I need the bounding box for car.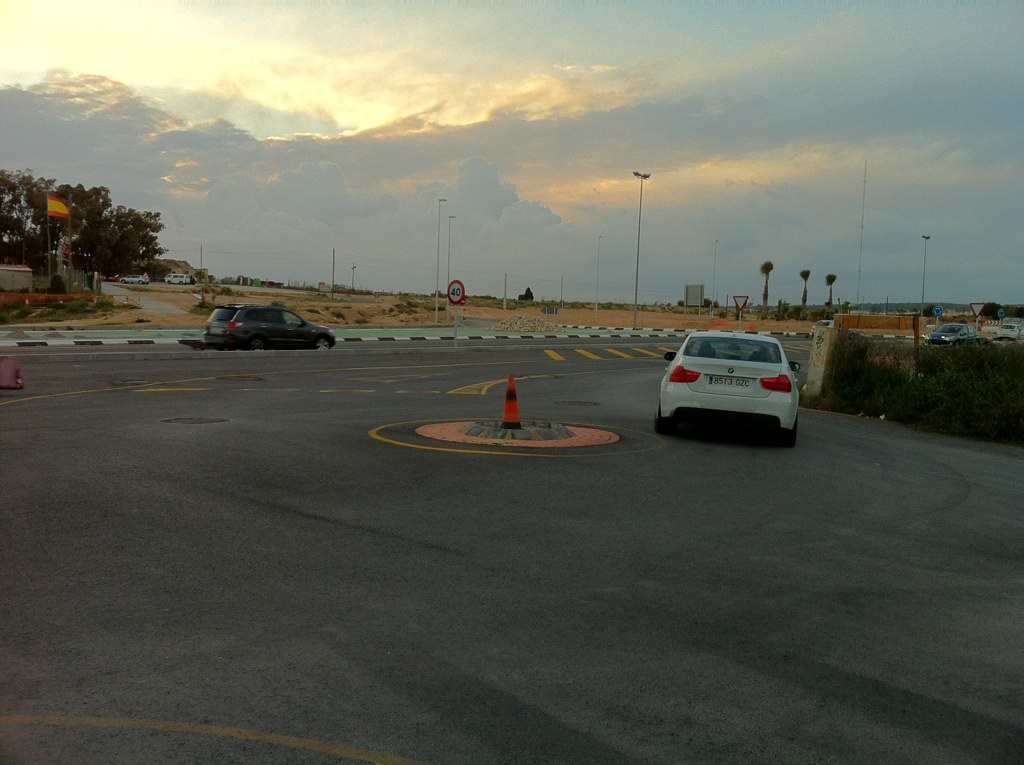
Here it is: <bbox>996, 322, 1023, 334</bbox>.
